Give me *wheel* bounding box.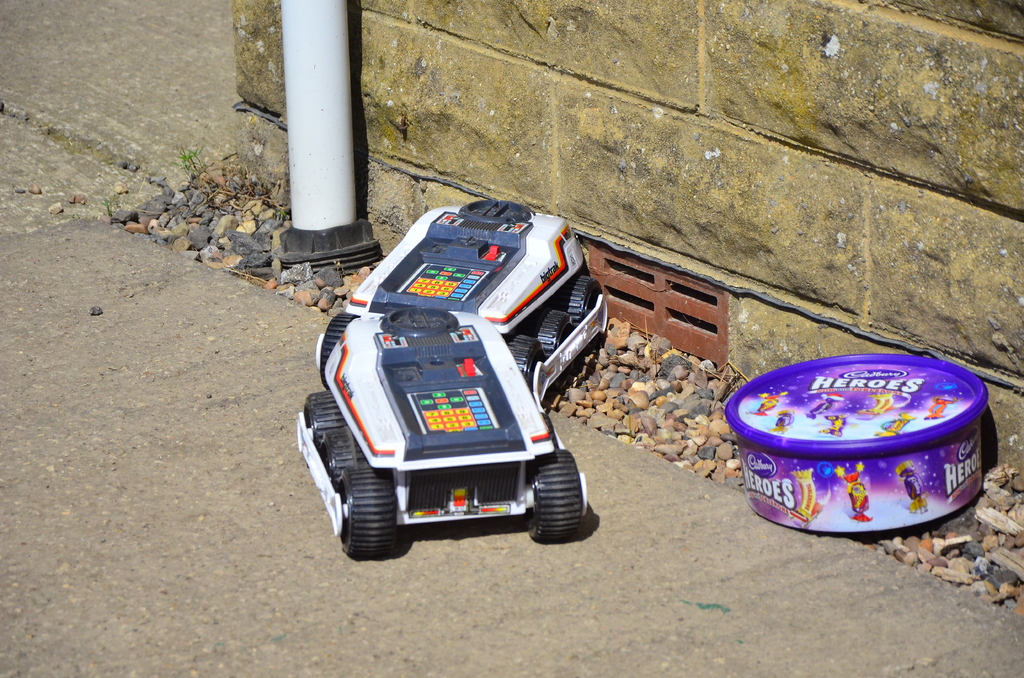
559, 273, 605, 348.
